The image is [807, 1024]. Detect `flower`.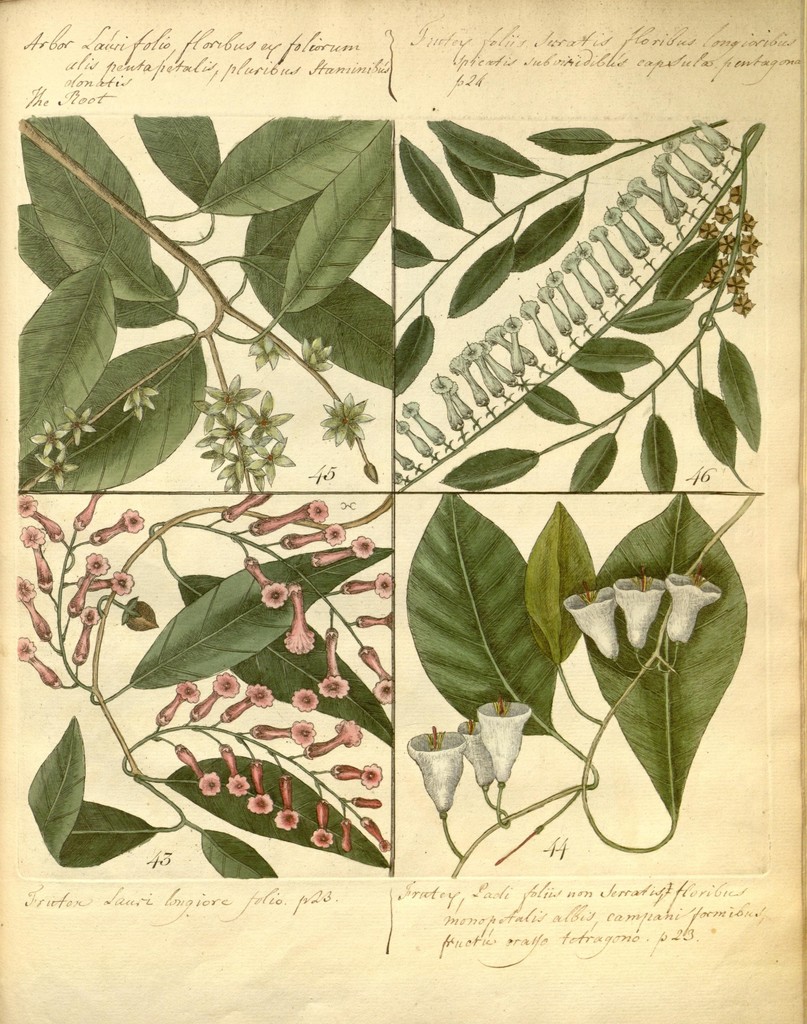
Detection: 30/417/61/463.
